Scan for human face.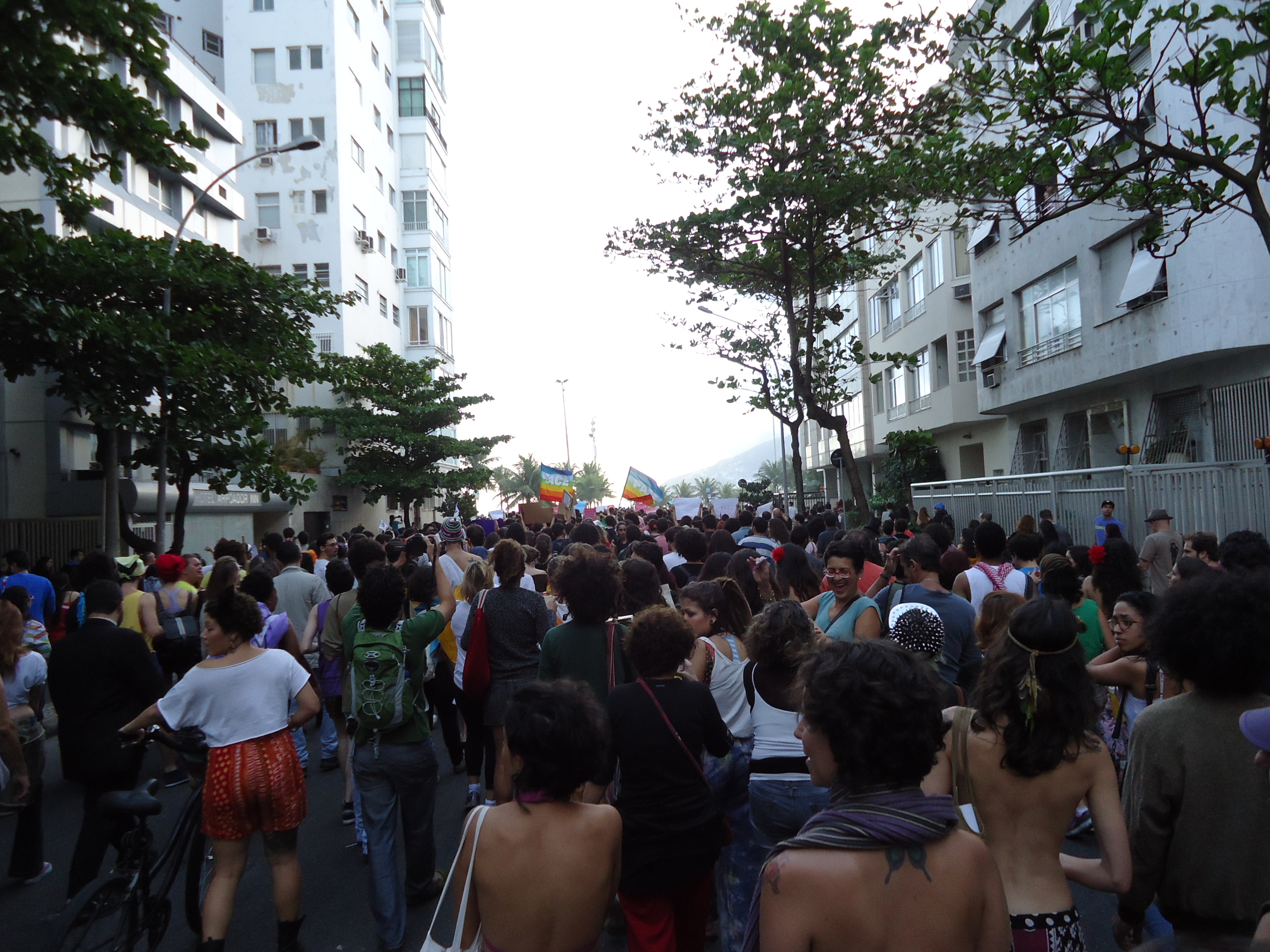
Scan result: [333, 291, 350, 314].
